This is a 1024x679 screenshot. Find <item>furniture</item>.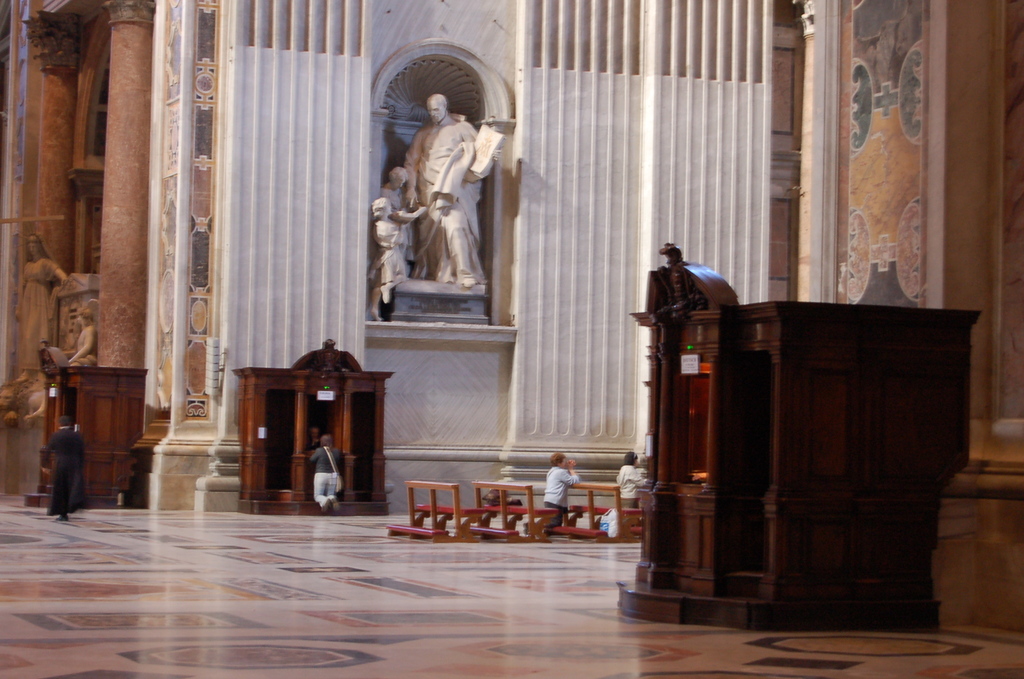
Bounding box: region(25, 340, 149, 509).
